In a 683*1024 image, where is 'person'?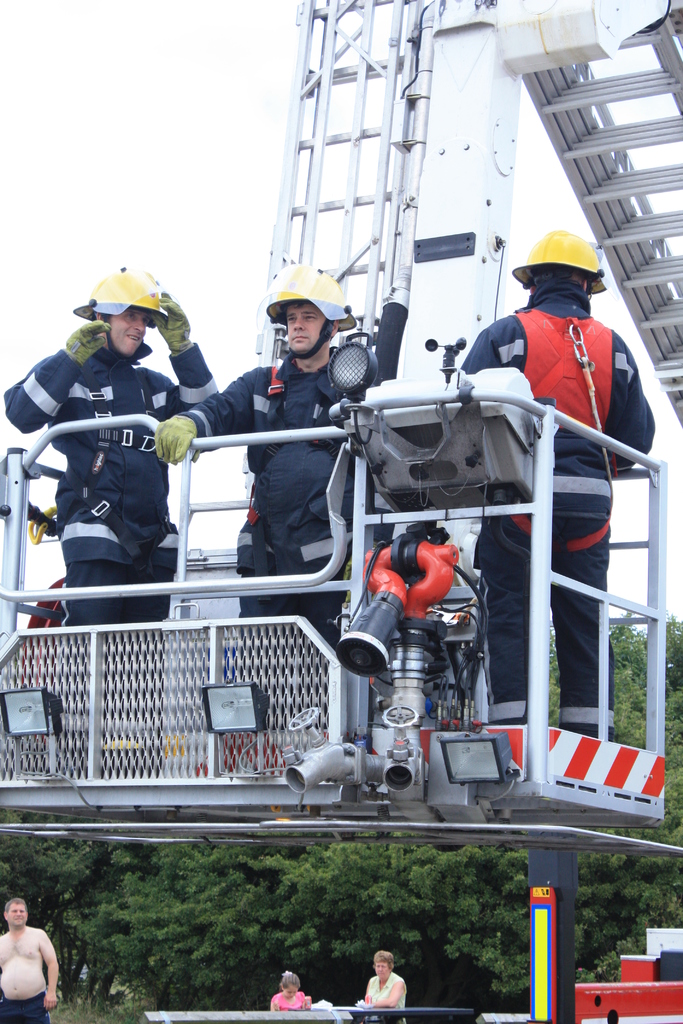
<region>5, 260, 220, 779</region>.
